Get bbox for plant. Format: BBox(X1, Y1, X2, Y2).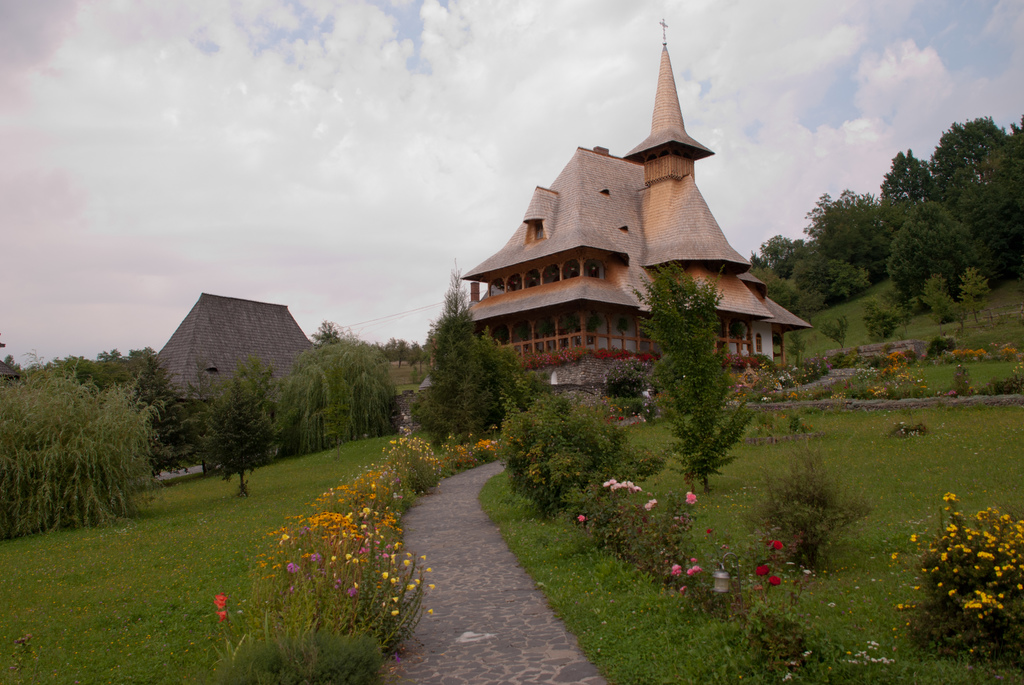
BBox(609, 346, 649, 398).
